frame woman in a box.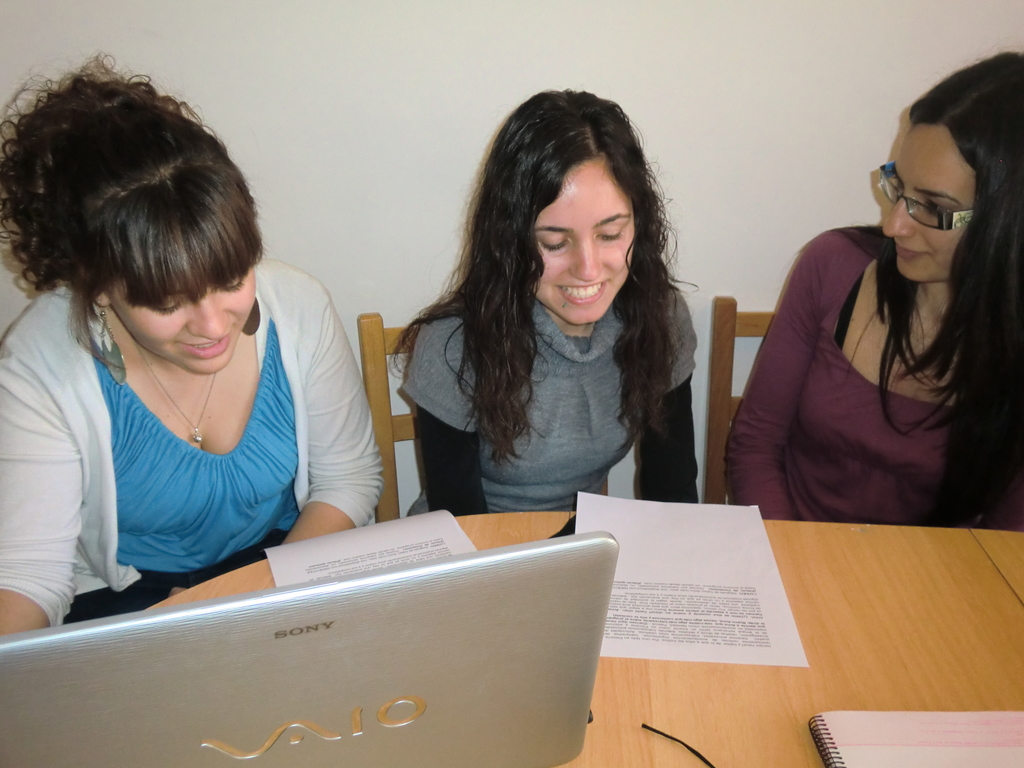
<region>724, 46, 1023, 531</region>.
